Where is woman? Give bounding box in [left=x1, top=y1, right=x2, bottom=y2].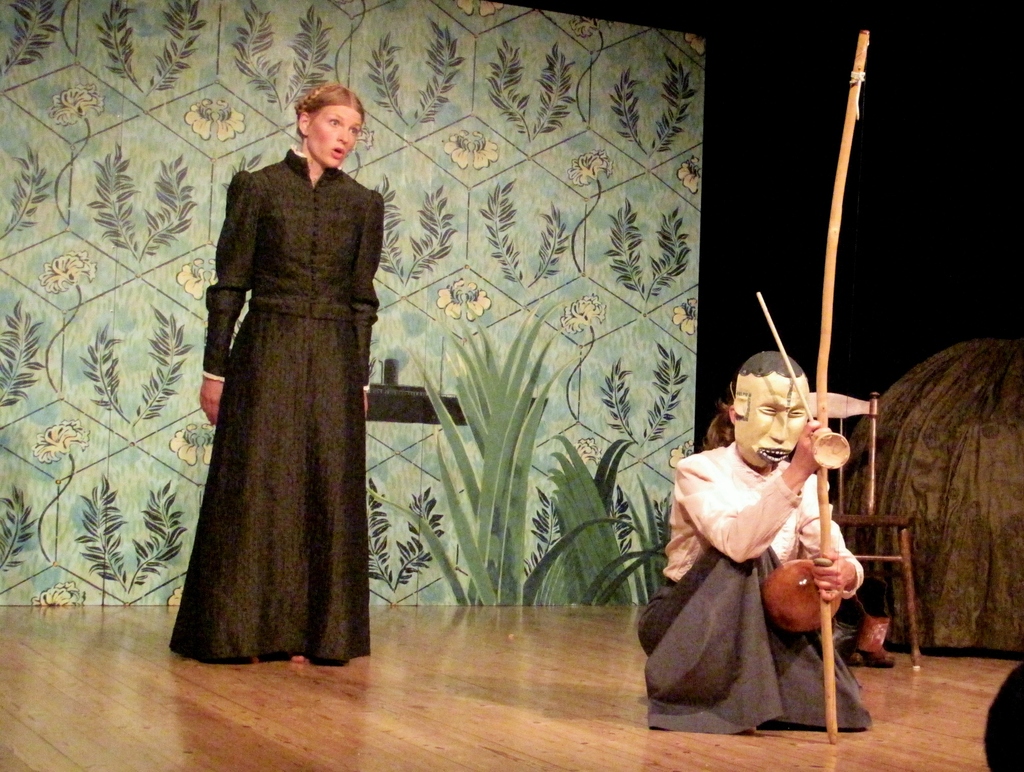
[left=631, top=354, right=886, bottom=737].
